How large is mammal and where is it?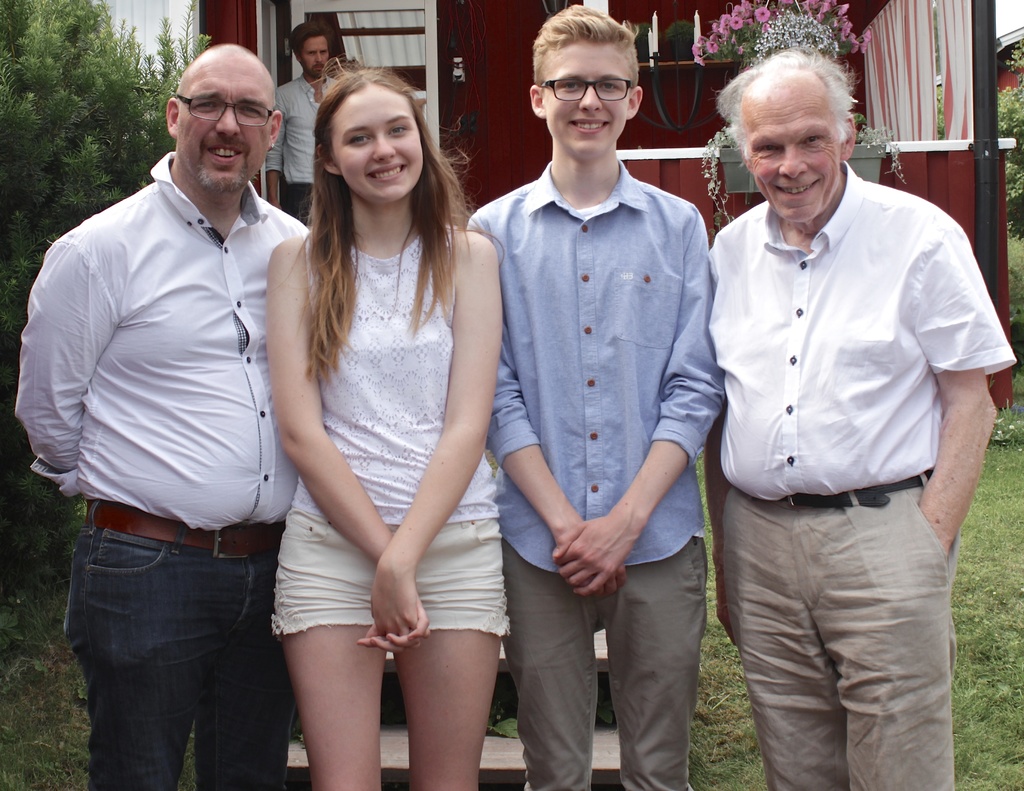
Bounding box: 253/46/518/733.
